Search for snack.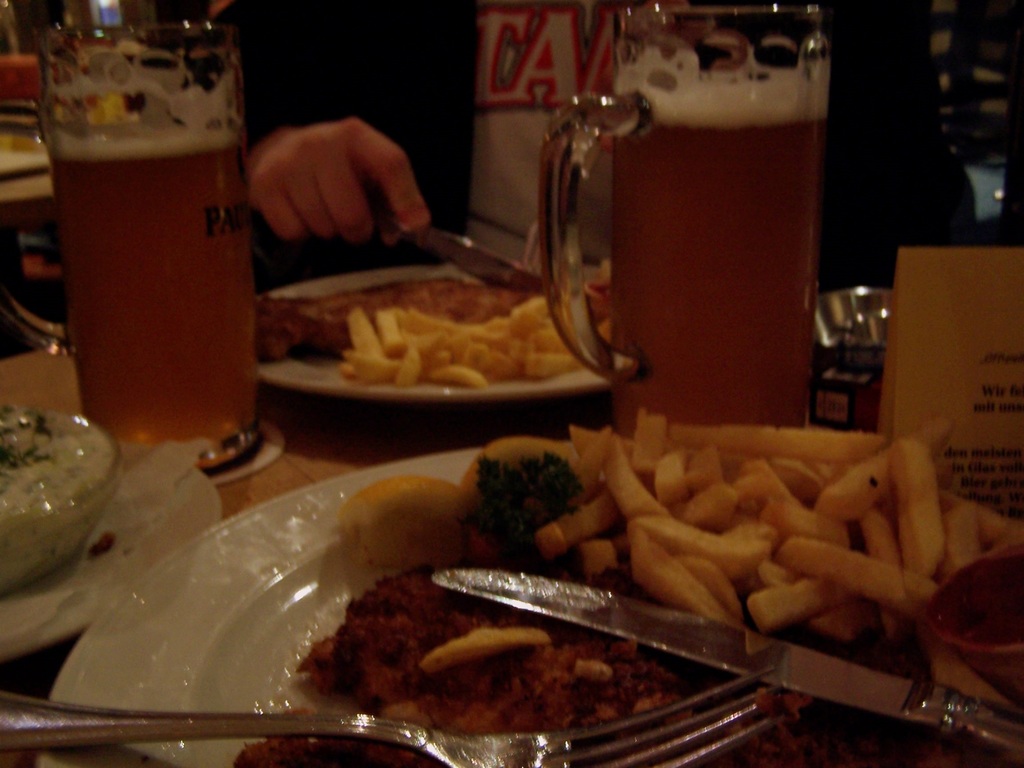
Found at bbox=(243, 249, 589, 431).
